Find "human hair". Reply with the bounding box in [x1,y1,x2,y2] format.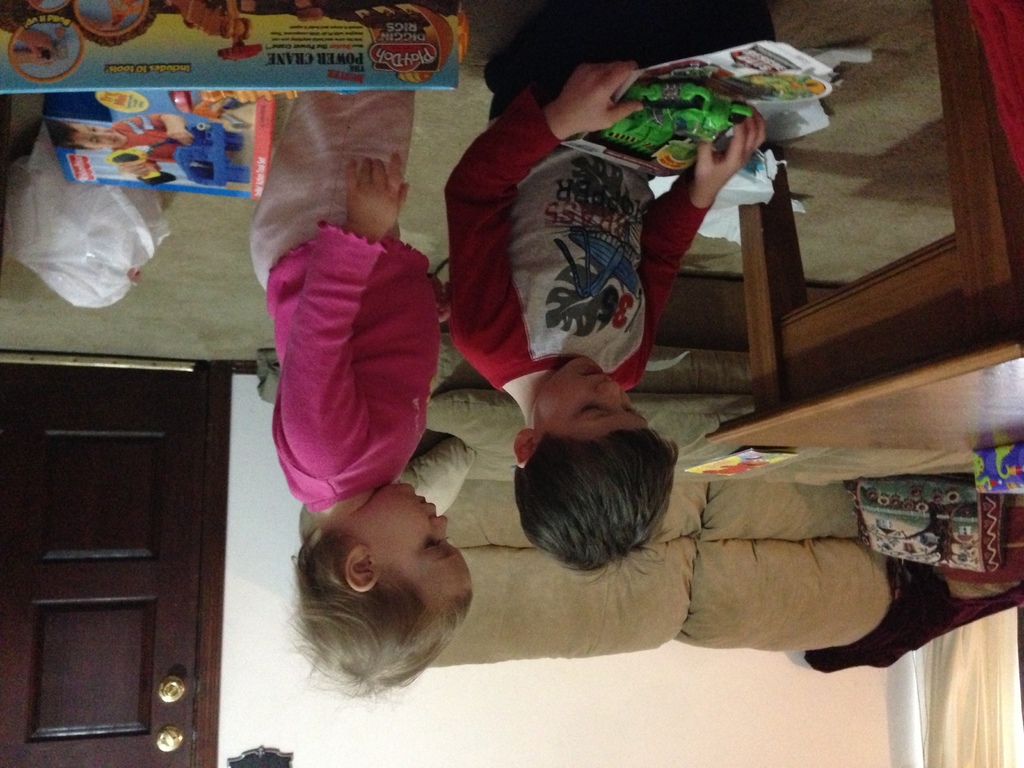
[506,402,698,589].
